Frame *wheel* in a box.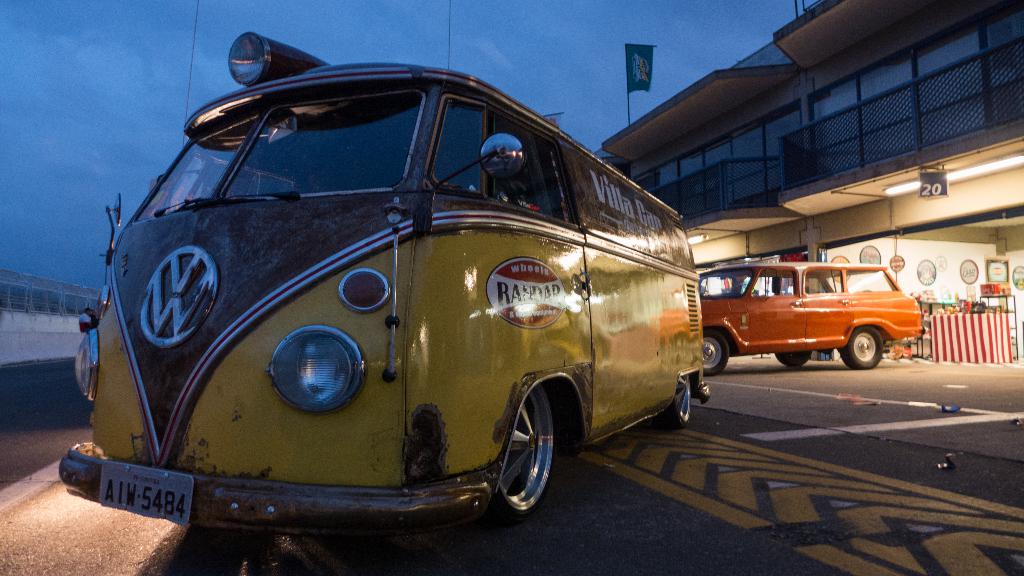
<region>479, 382, 566, 525</region>.
